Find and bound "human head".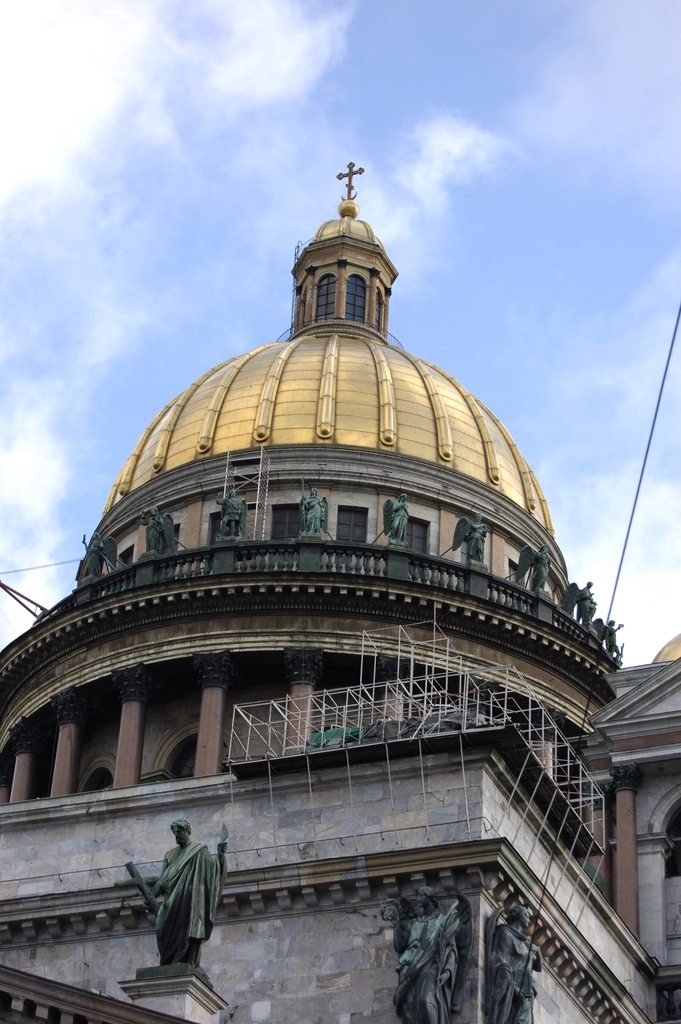
Bound: 308,488,316,501.
